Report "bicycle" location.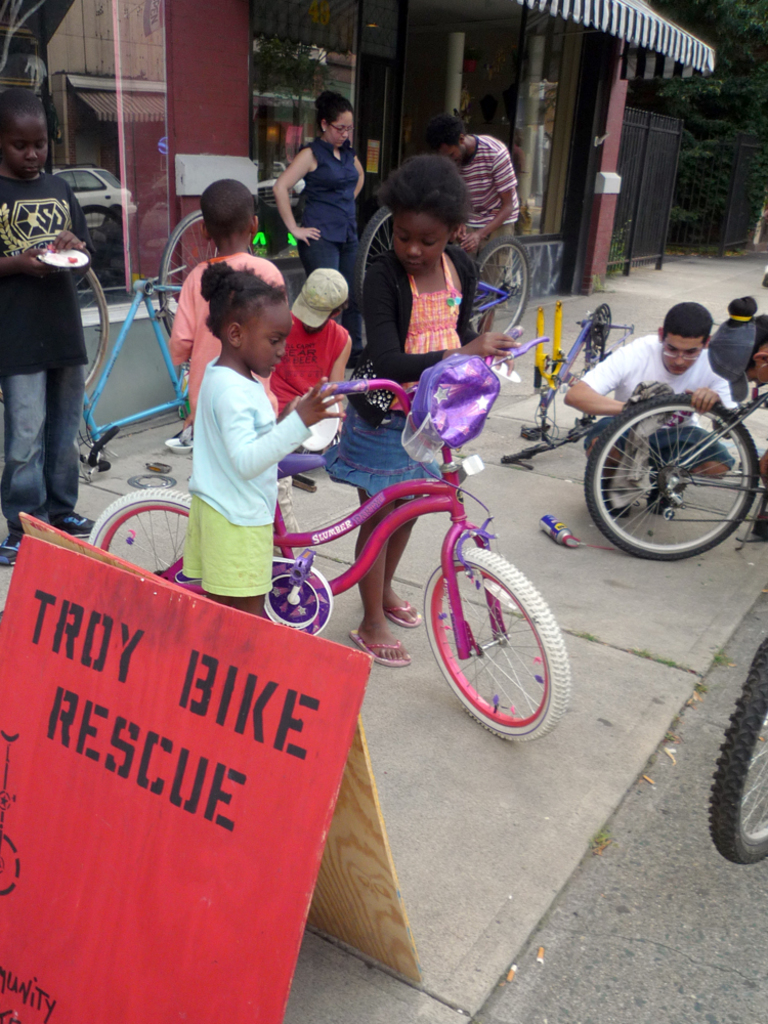
Report: left=88, top=324, right=573, bottom=742.
